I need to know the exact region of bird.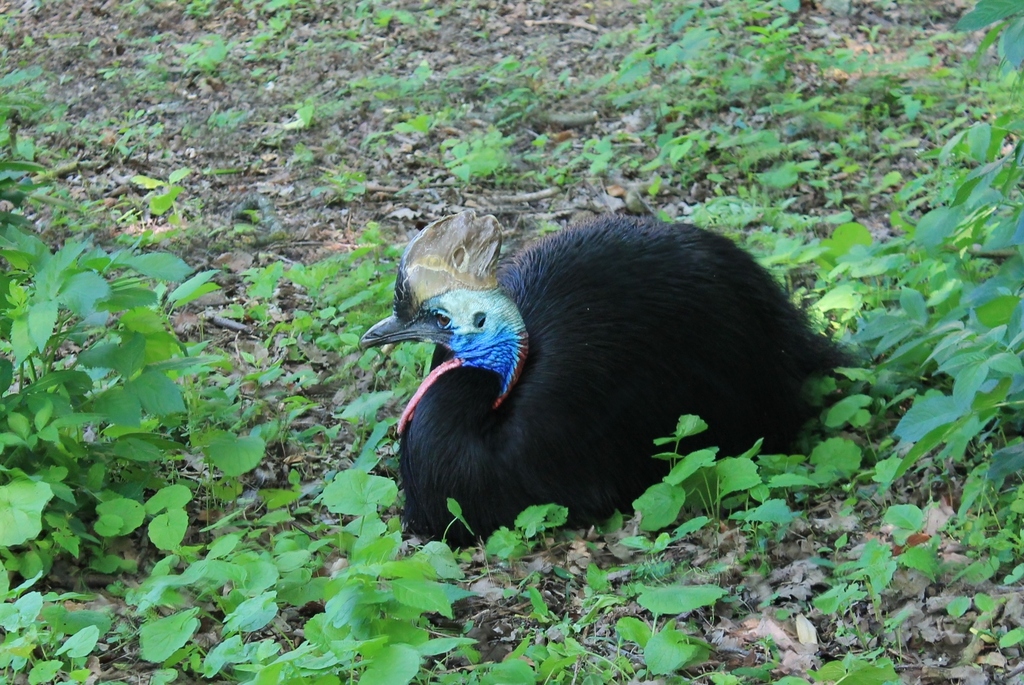
Region: crop(355, 217, 854, 554).
